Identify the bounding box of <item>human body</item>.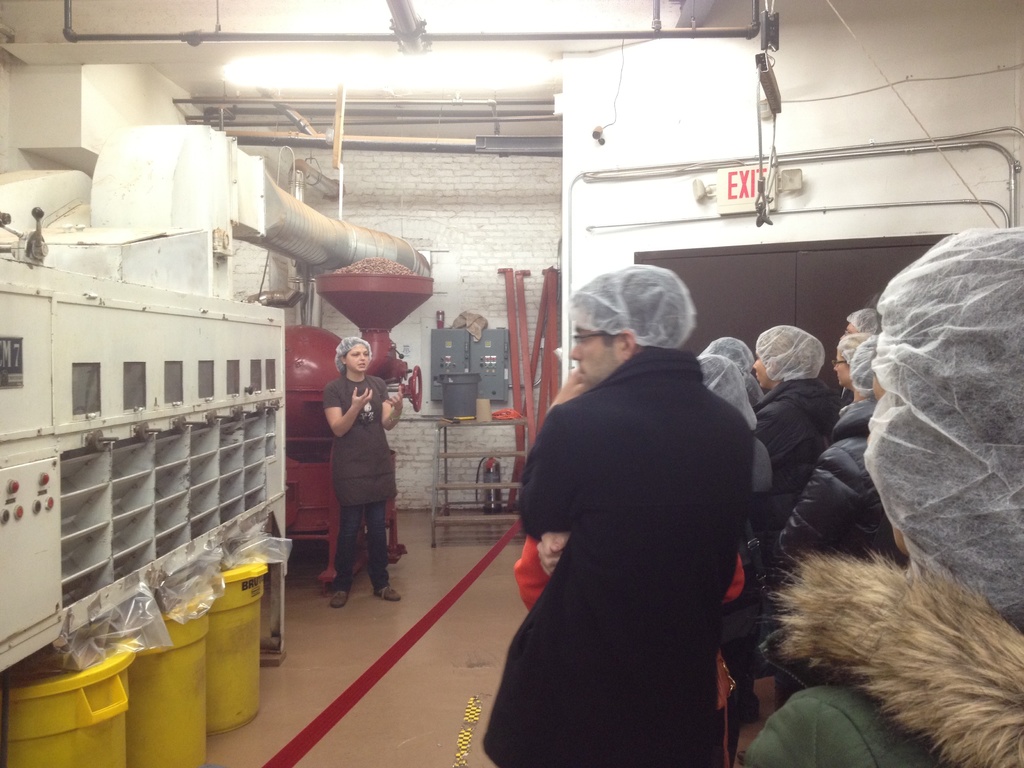
rect(321, 336, 408, 609).
